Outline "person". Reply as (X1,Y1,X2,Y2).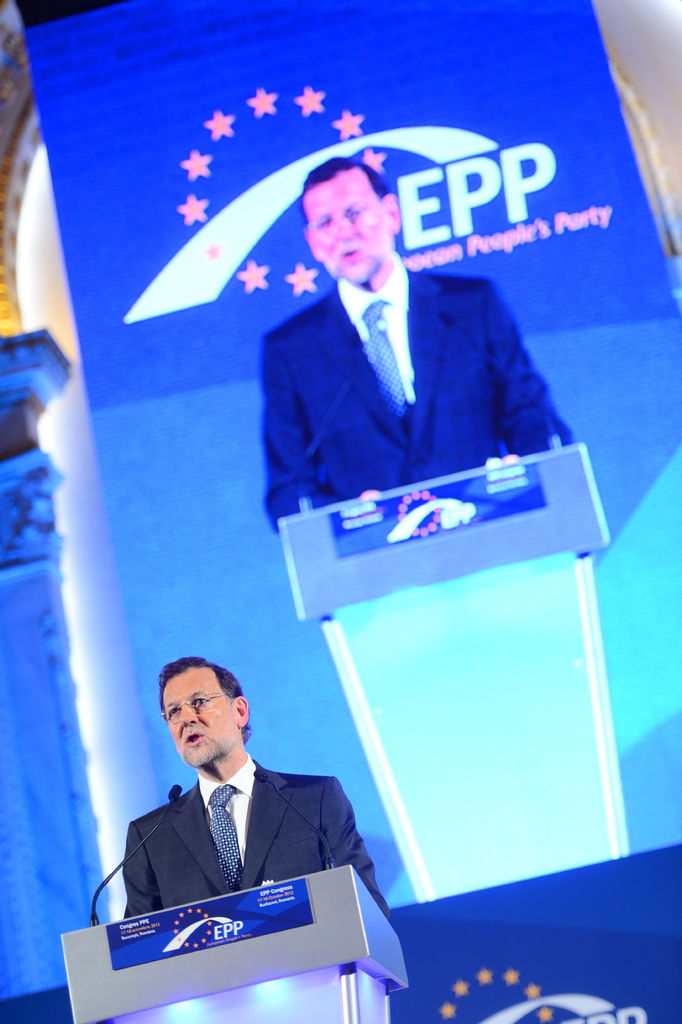
(233,157,574,600).
